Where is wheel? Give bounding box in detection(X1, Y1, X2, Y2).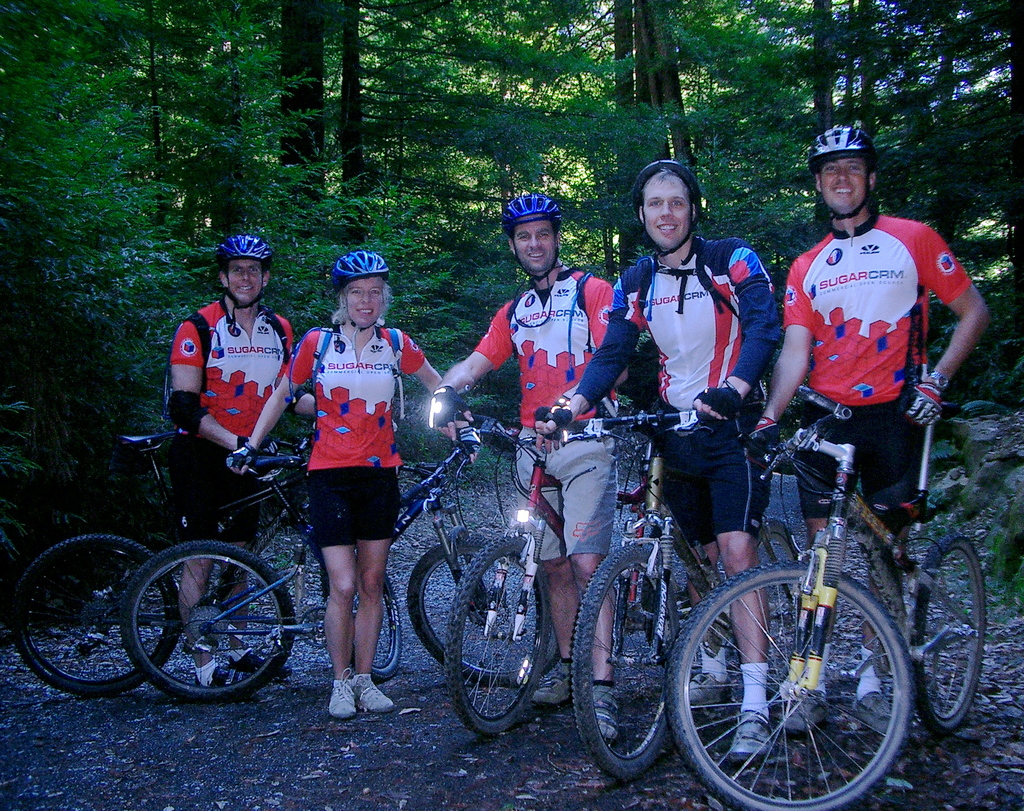
detection(102, 546, 299, 705).
